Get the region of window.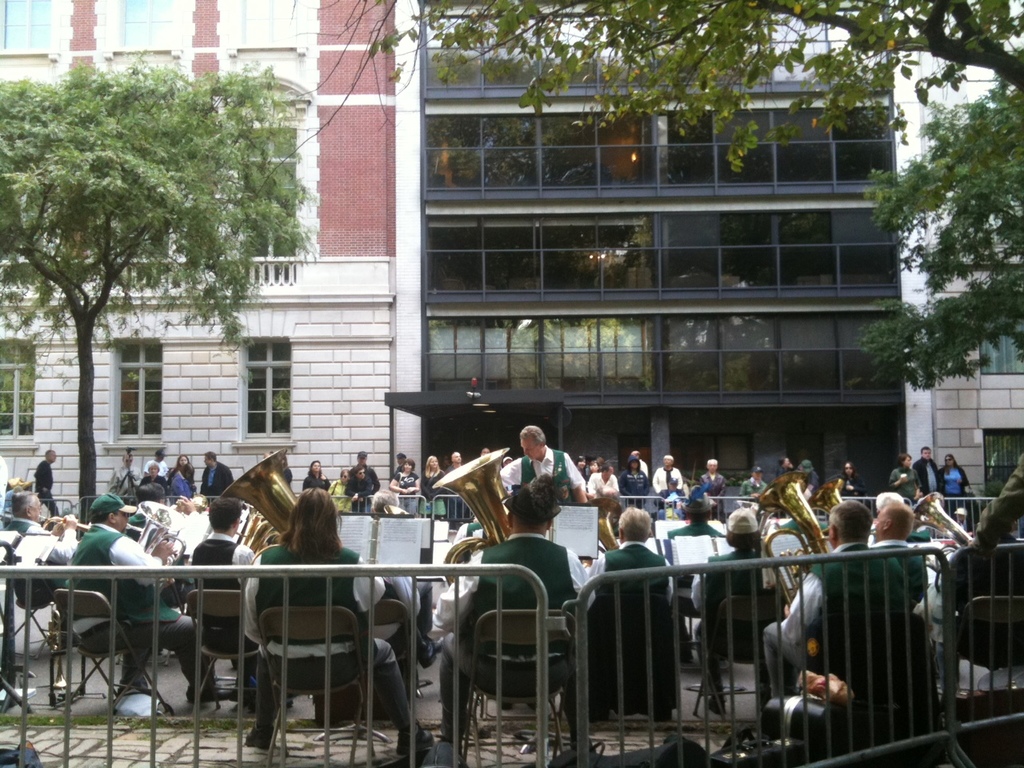
(x1=110, y1=335, x2=167, y2=442).
